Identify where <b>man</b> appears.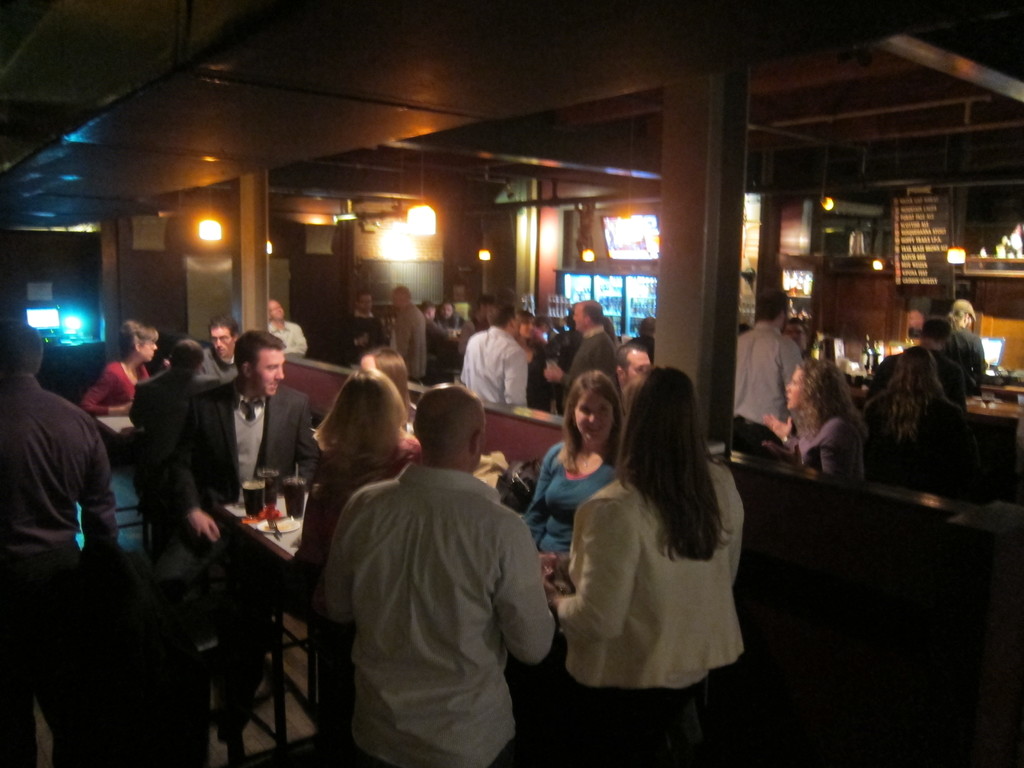
Appears at pyautogui.locateOnScreen(304, 362, 568, 760).
